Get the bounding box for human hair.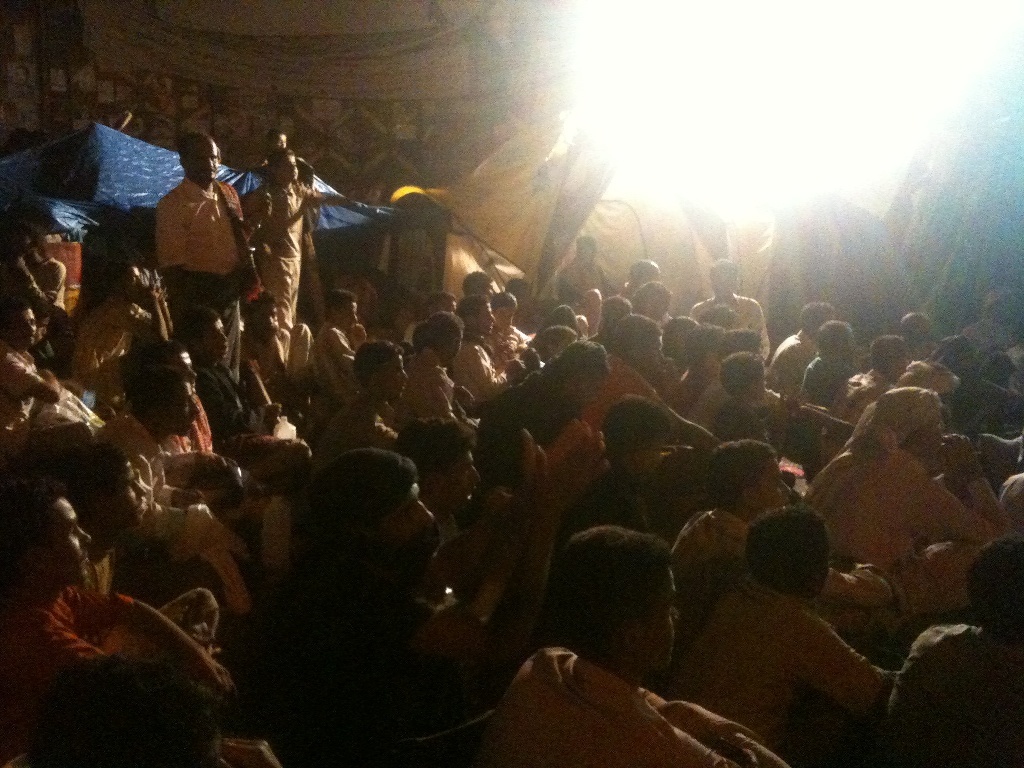
detection(812, 323, 859, 360).
